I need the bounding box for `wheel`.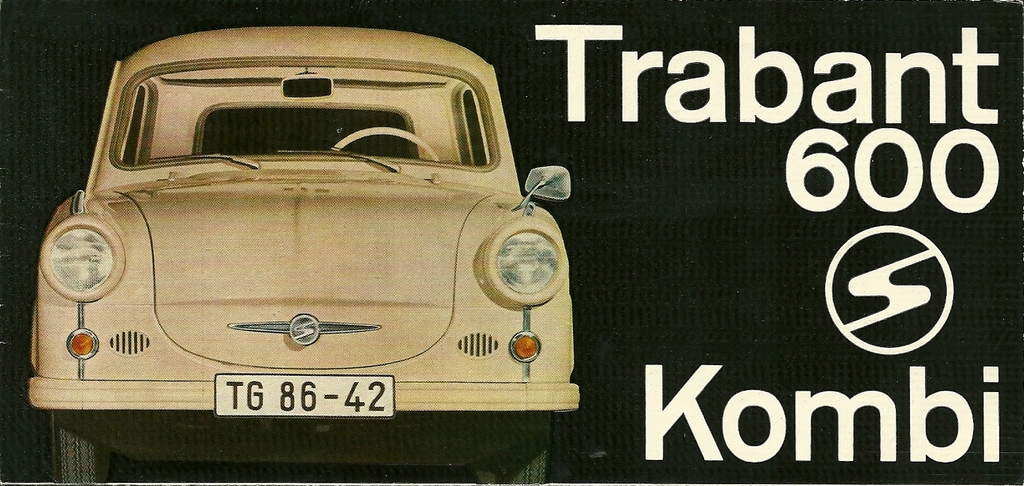
Here it is: 332 126 439 162.
